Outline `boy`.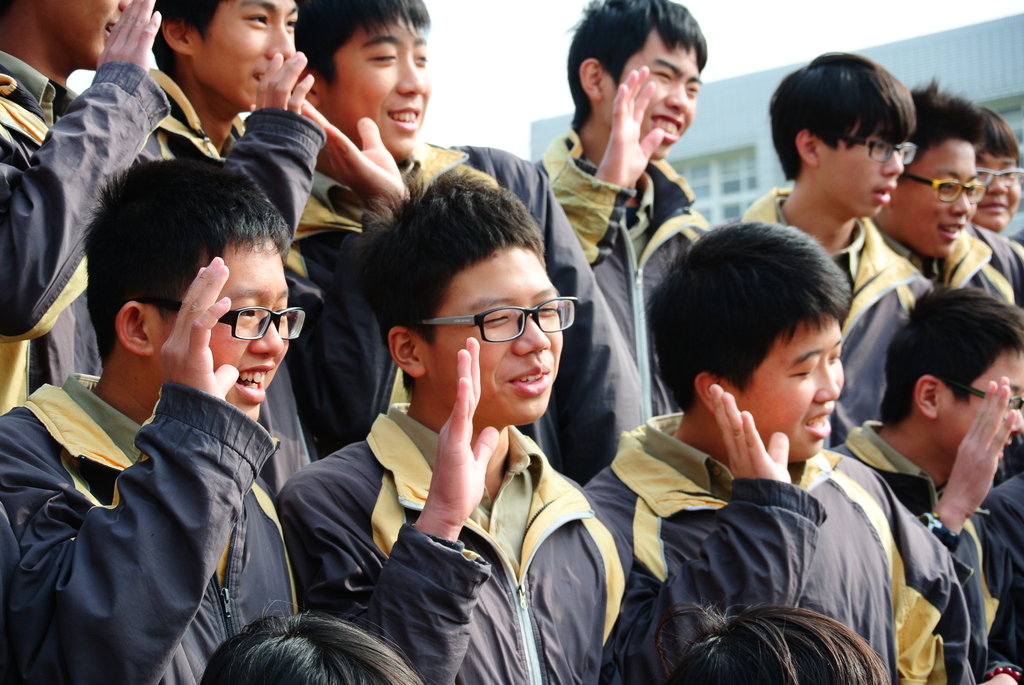
Outline: 0/157/304/679.
